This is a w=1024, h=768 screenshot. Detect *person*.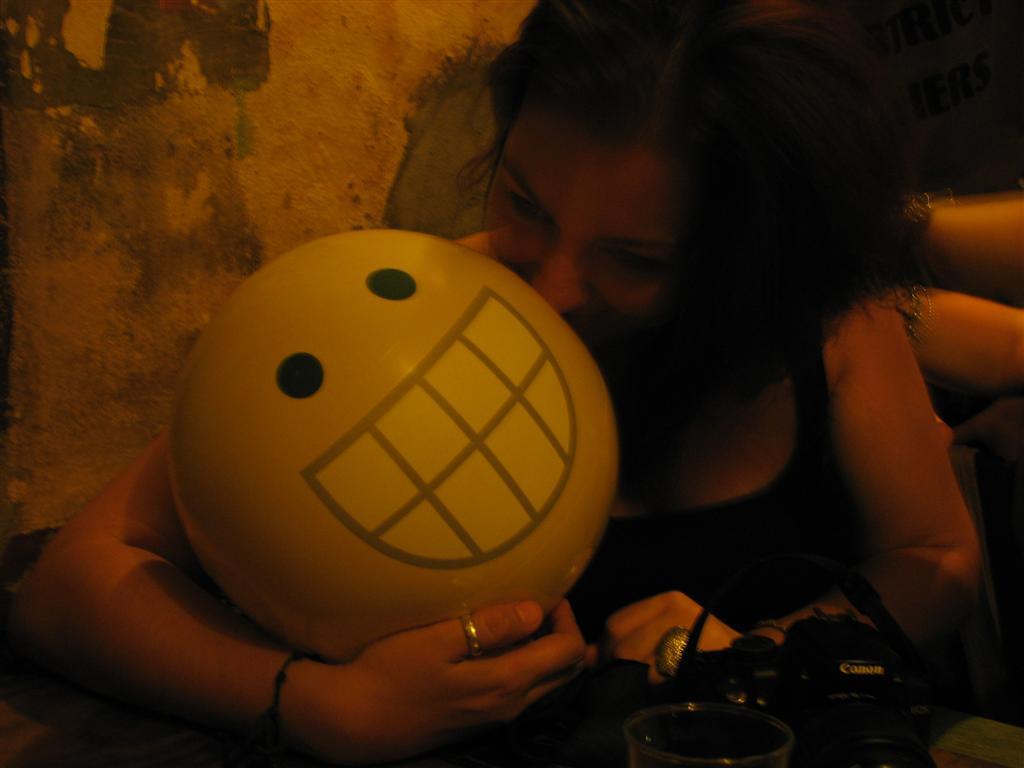
[left=17, top=0, right=985, bottom=767].
